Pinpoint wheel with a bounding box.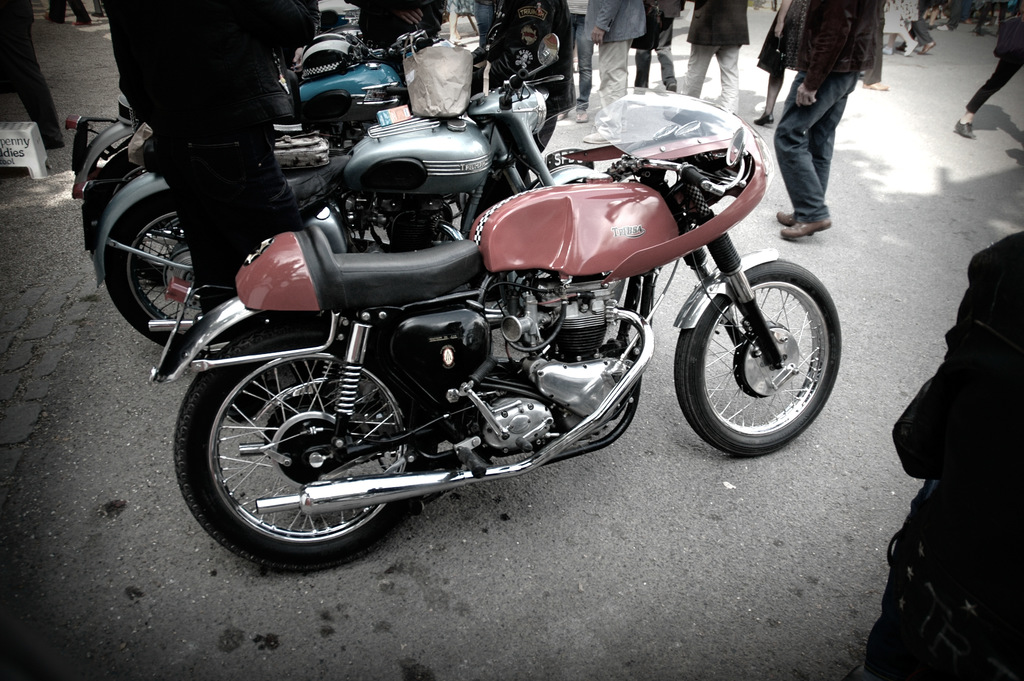
crop(100, 190, 208, 354).
